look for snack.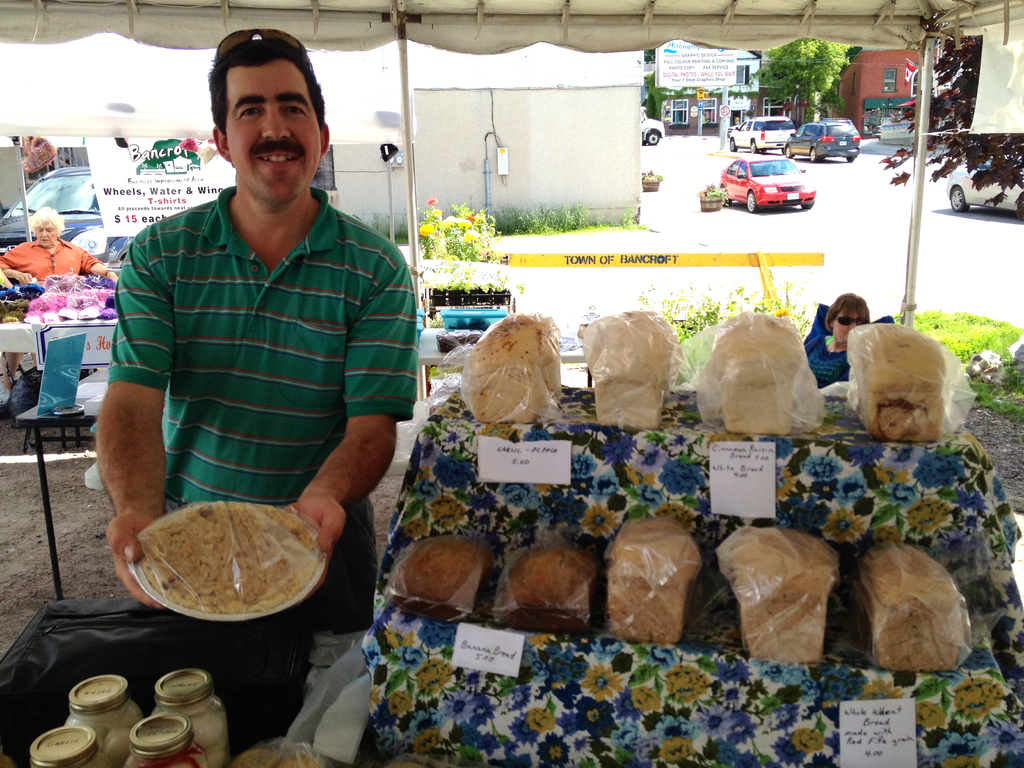
Found: <box>715,314,805,435</box>.
